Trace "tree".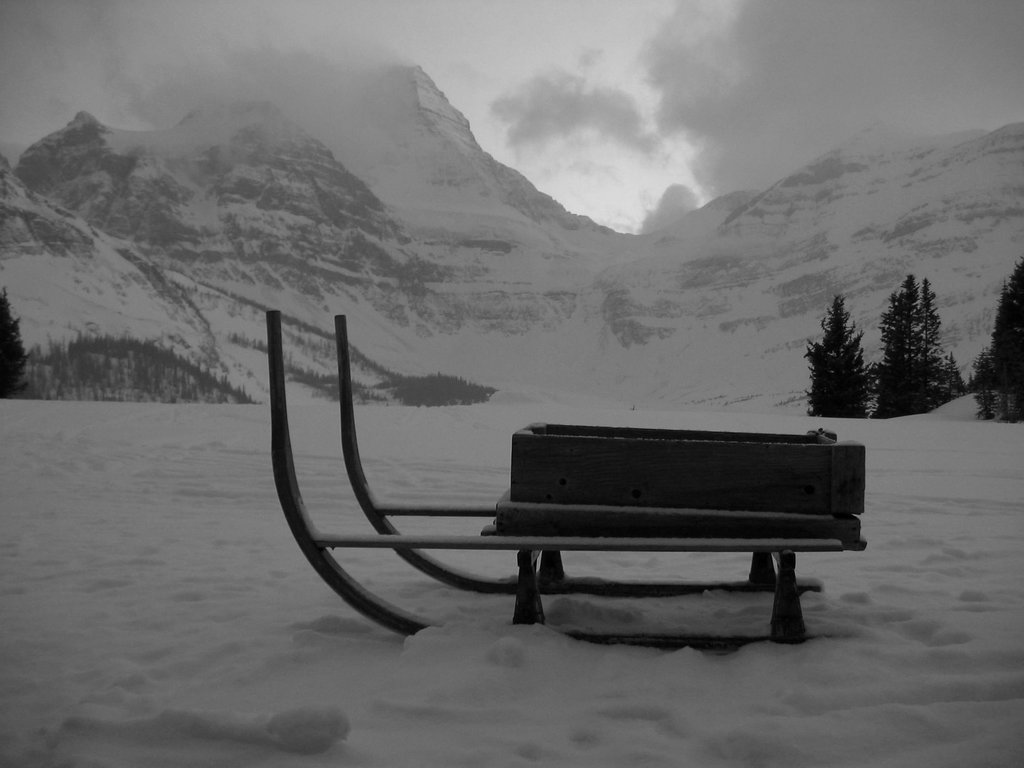
Traced to pyautogui.locateOnScreen(0, 285, 30, 401).
